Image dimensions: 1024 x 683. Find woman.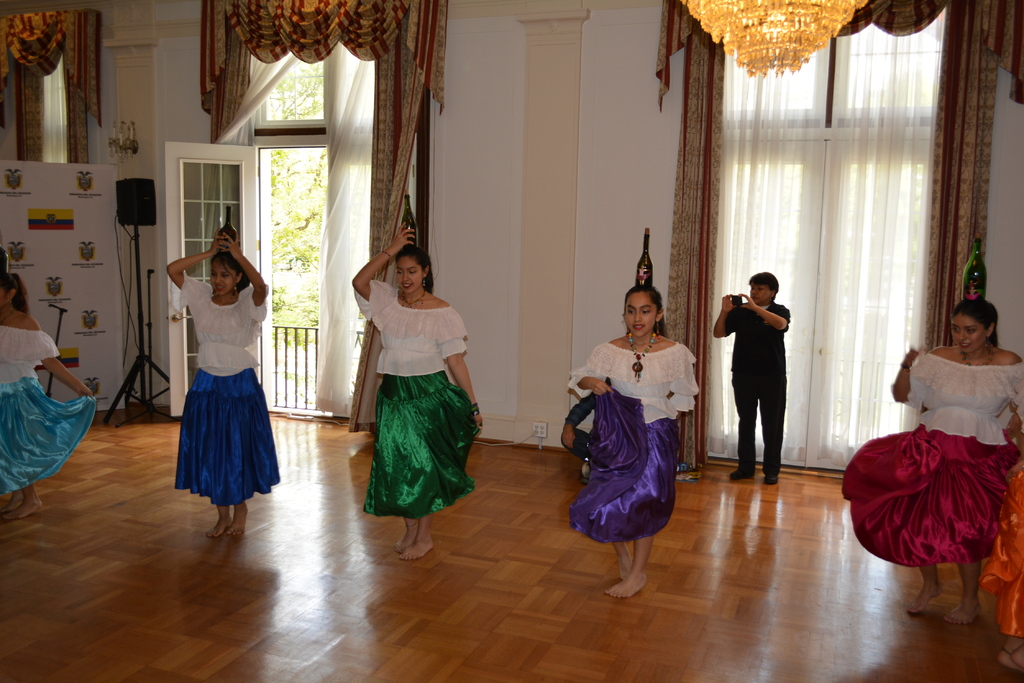
(160,214,278,531).
